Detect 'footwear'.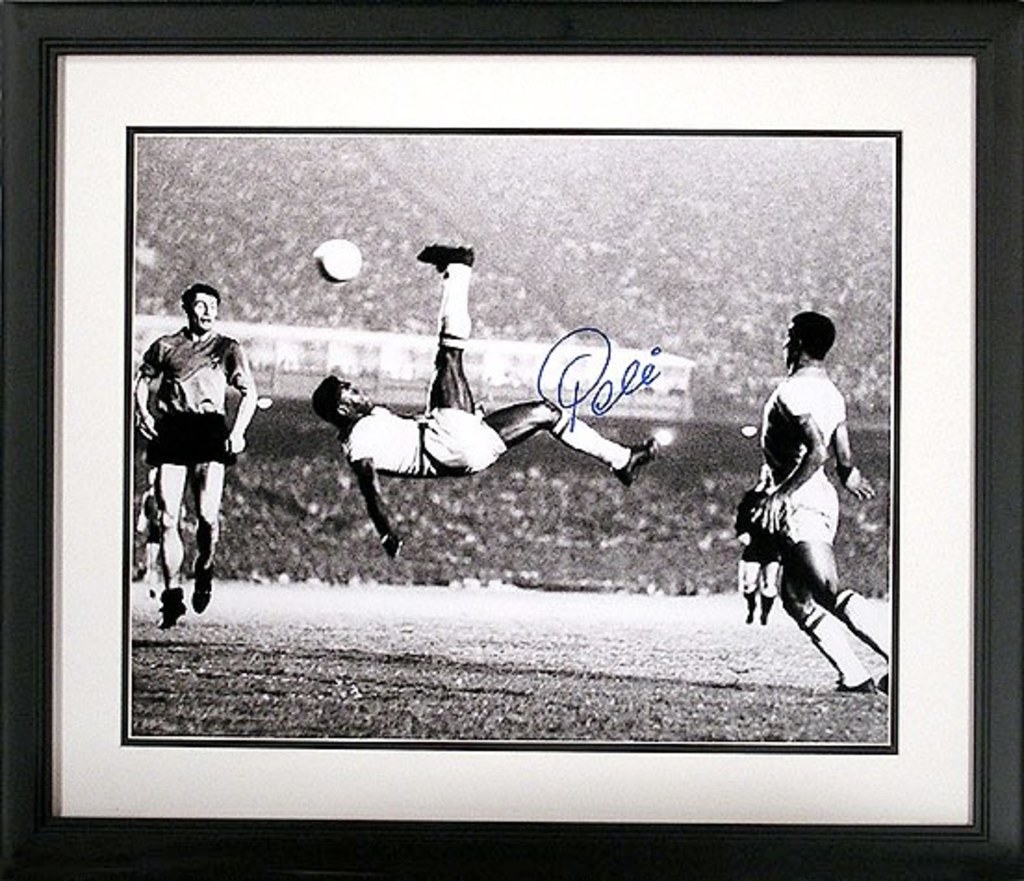
Detected at x1=189, y1=560, x2=215, y2=616.
